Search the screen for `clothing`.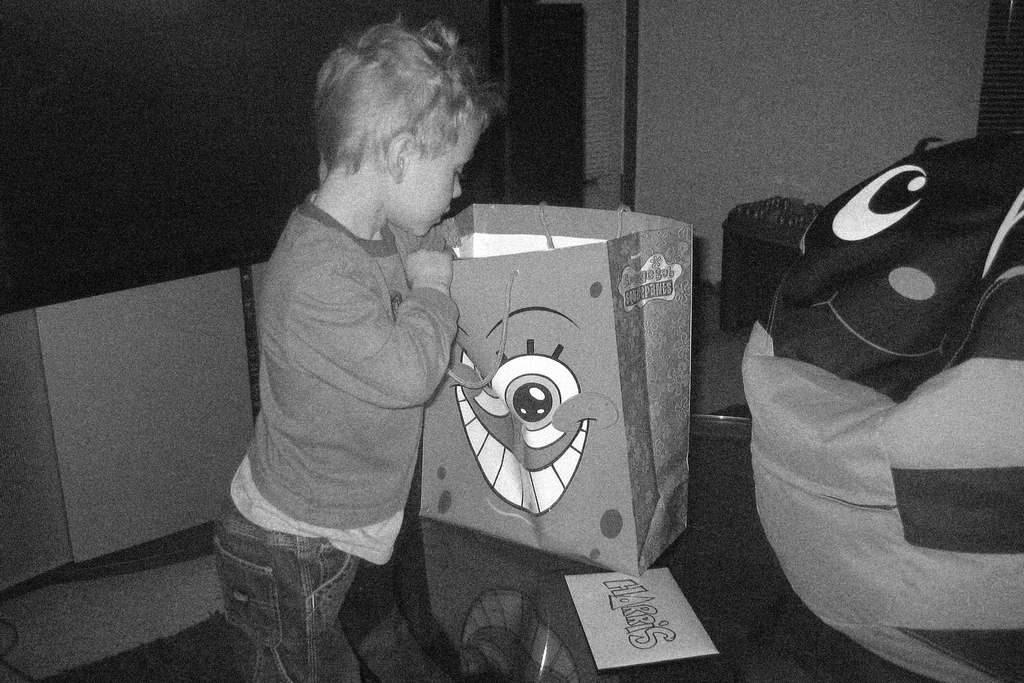
Found at select_region(207, 201, 462, 682).
